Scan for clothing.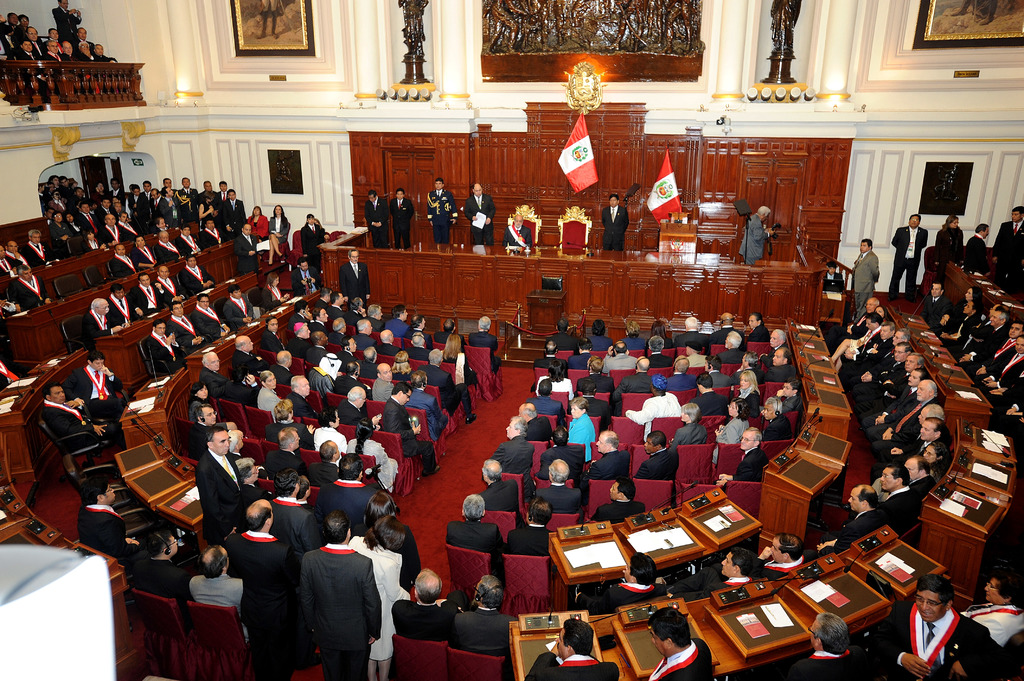
Scan result: bbox=[664, 376, 706, 388].
